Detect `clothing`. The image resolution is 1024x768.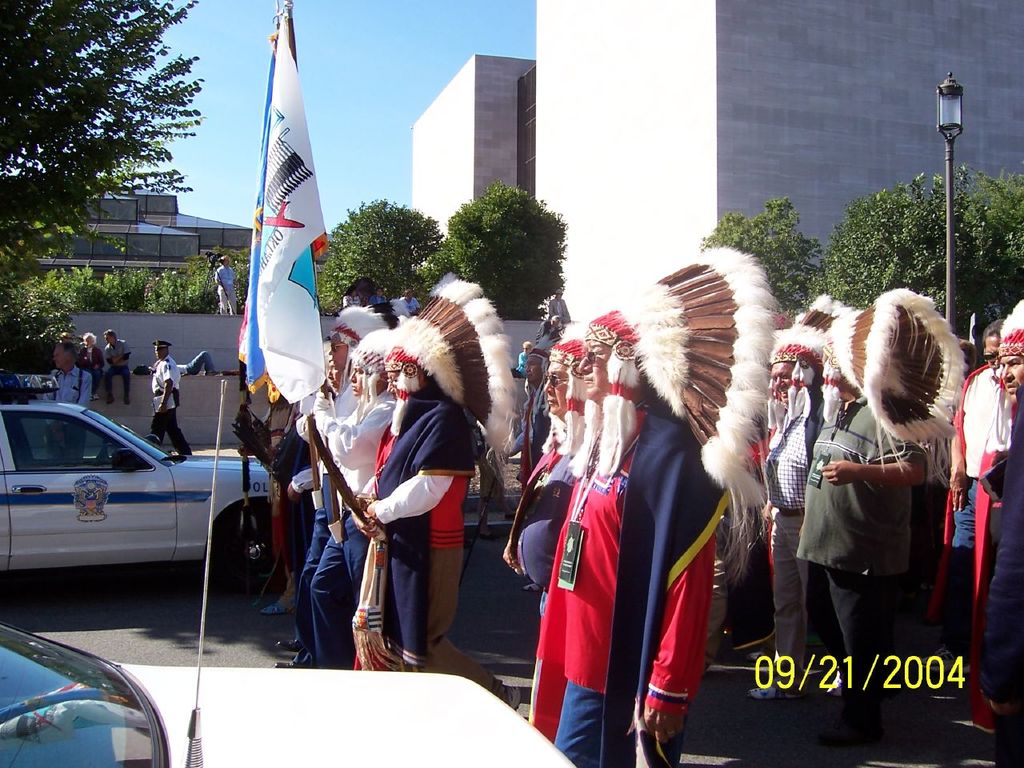
BBox(47, 362, 95, 410).
